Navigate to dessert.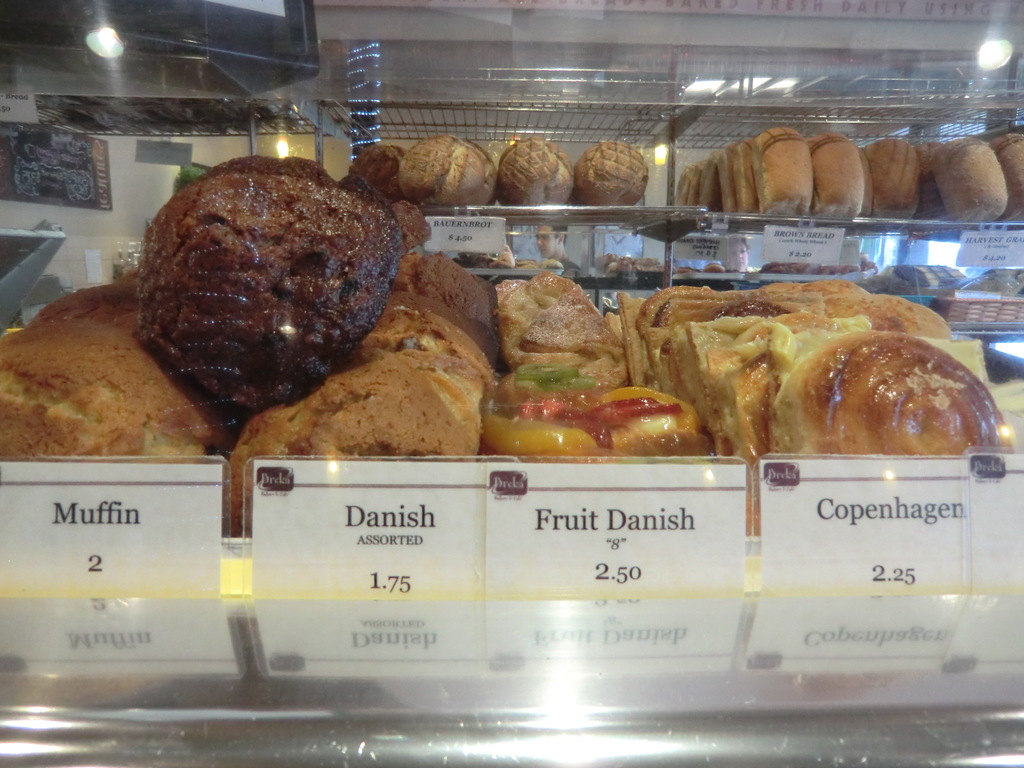
Navigation target: 499, 136, 572, 207.
